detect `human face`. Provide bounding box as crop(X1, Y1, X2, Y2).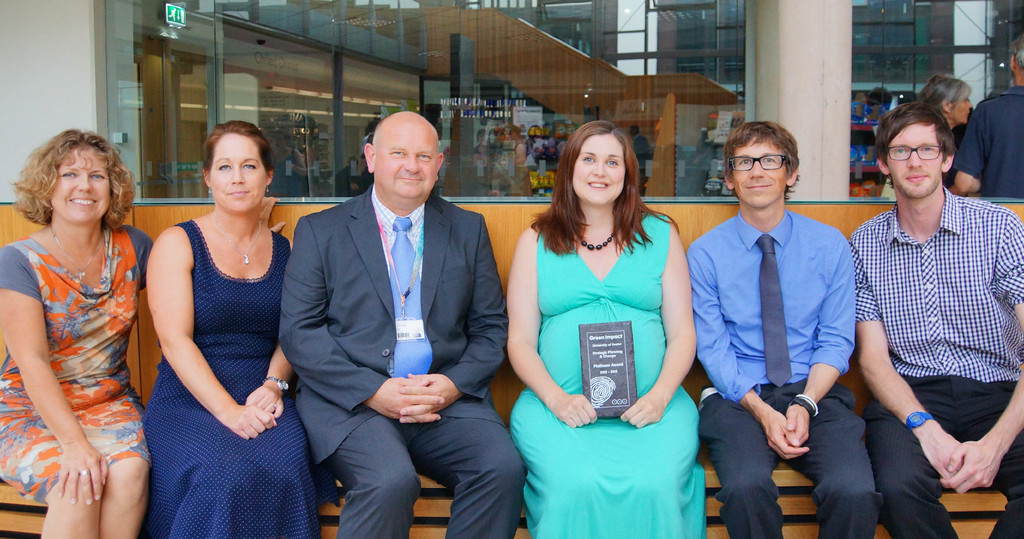
crop(369, 107, 440, 196).
